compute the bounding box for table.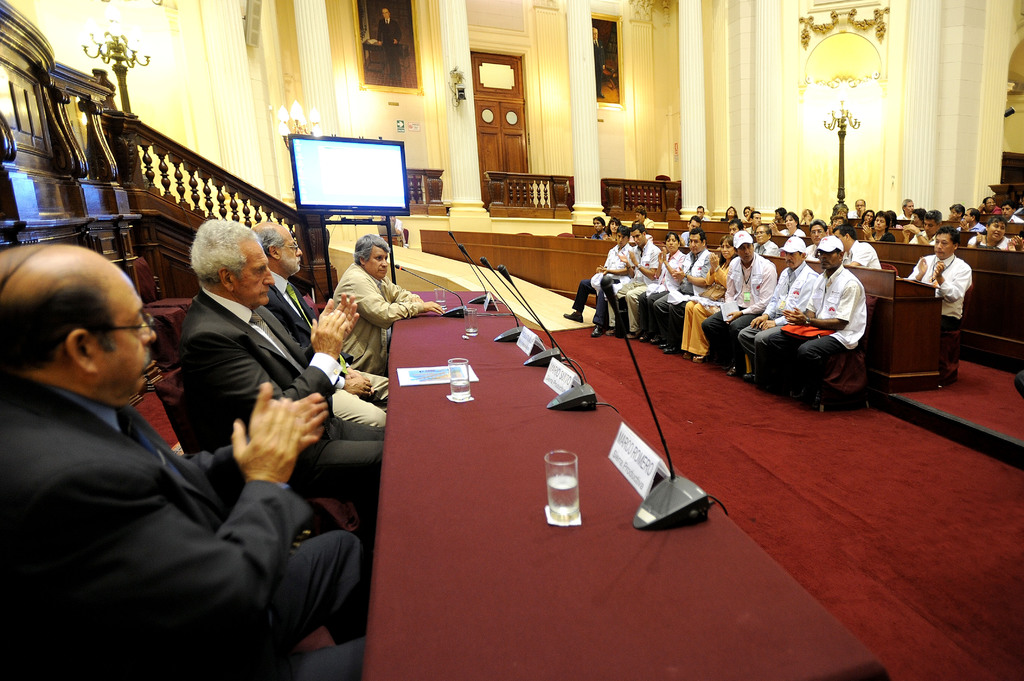
l=669, t=218, r=758, b=230.
